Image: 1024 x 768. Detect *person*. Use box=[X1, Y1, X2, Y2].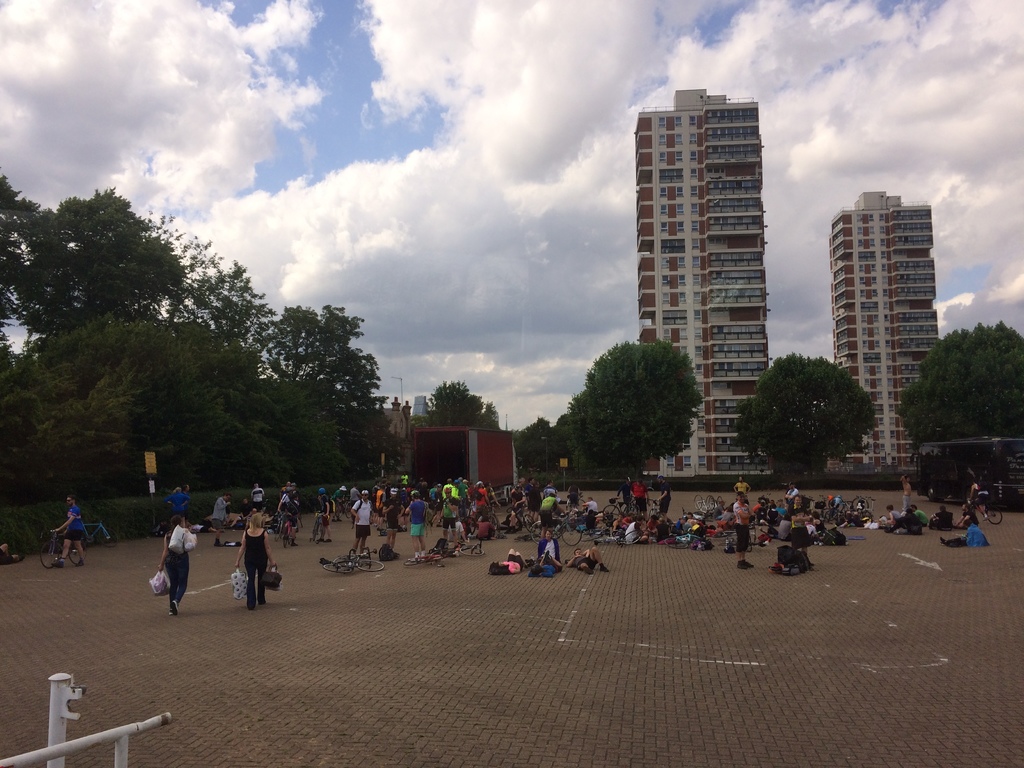
box=[234, 515, 270, 610].
